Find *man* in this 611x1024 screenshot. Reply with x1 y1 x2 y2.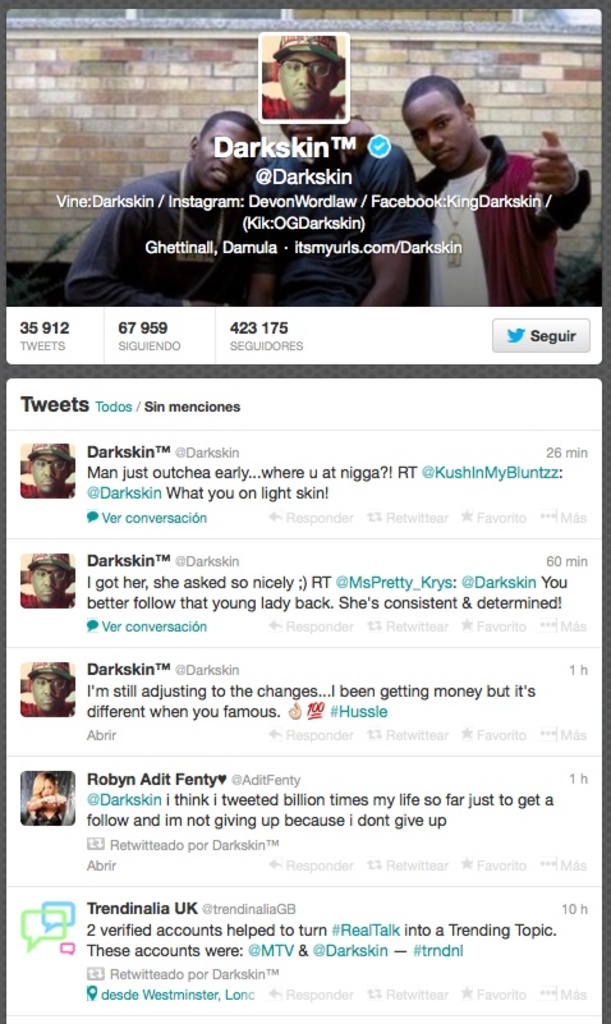
60 115 261 314.
